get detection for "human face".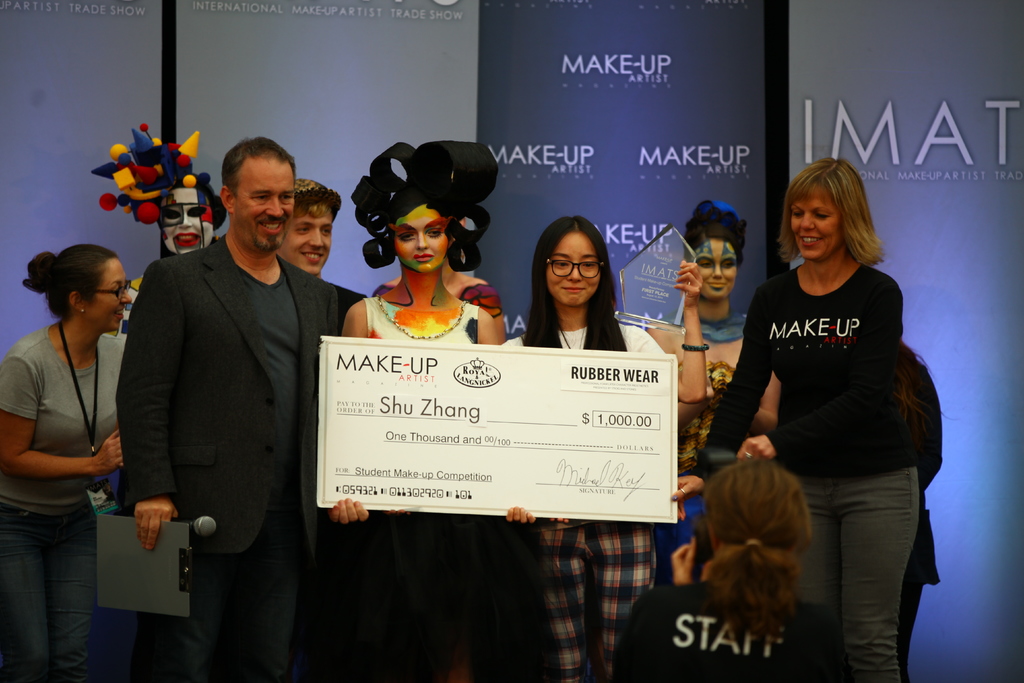
Detection: box(163, 199, 214, 249).
